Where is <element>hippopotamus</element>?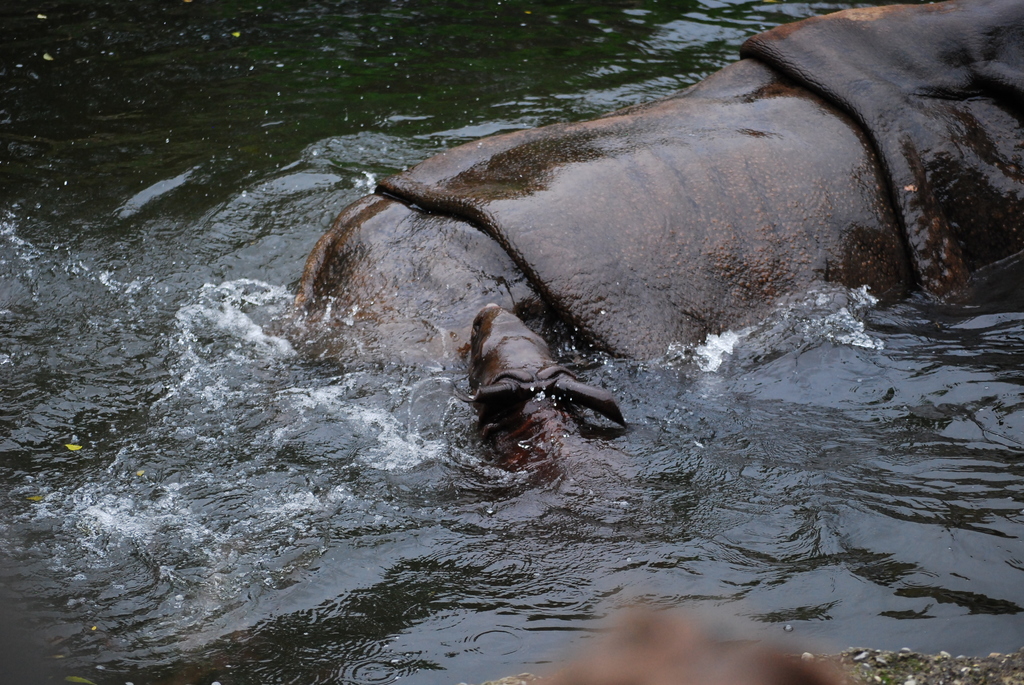
[289,3,1023,389].
